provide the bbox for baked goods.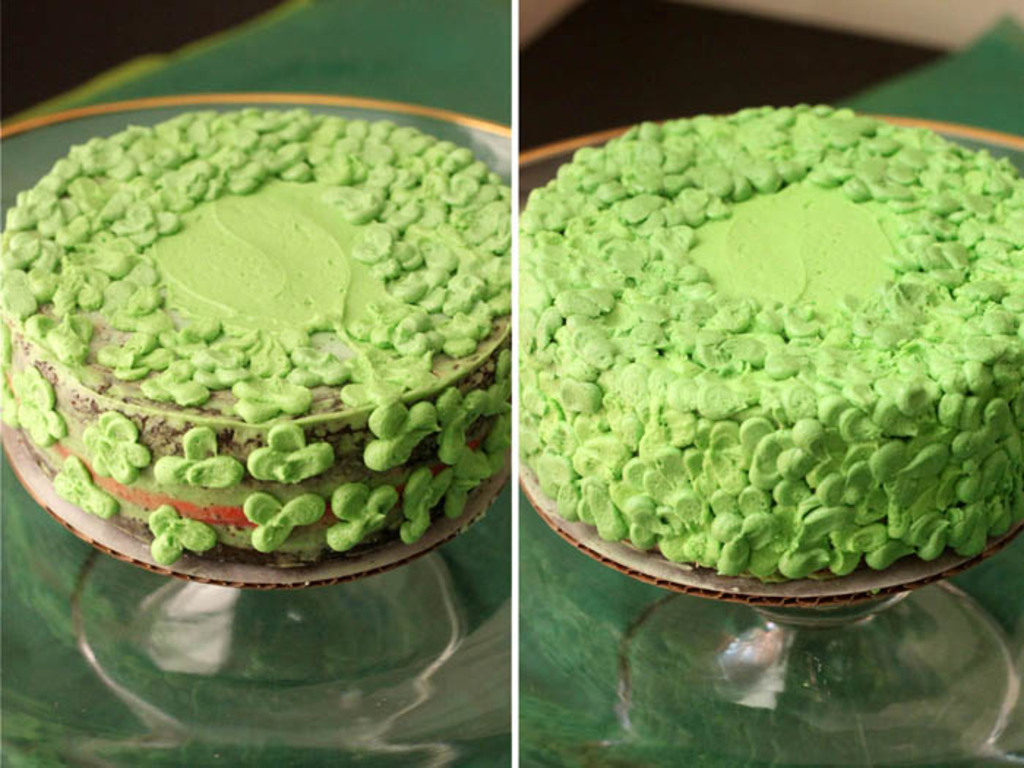
l=516, t=105, r=1023, b=578.
